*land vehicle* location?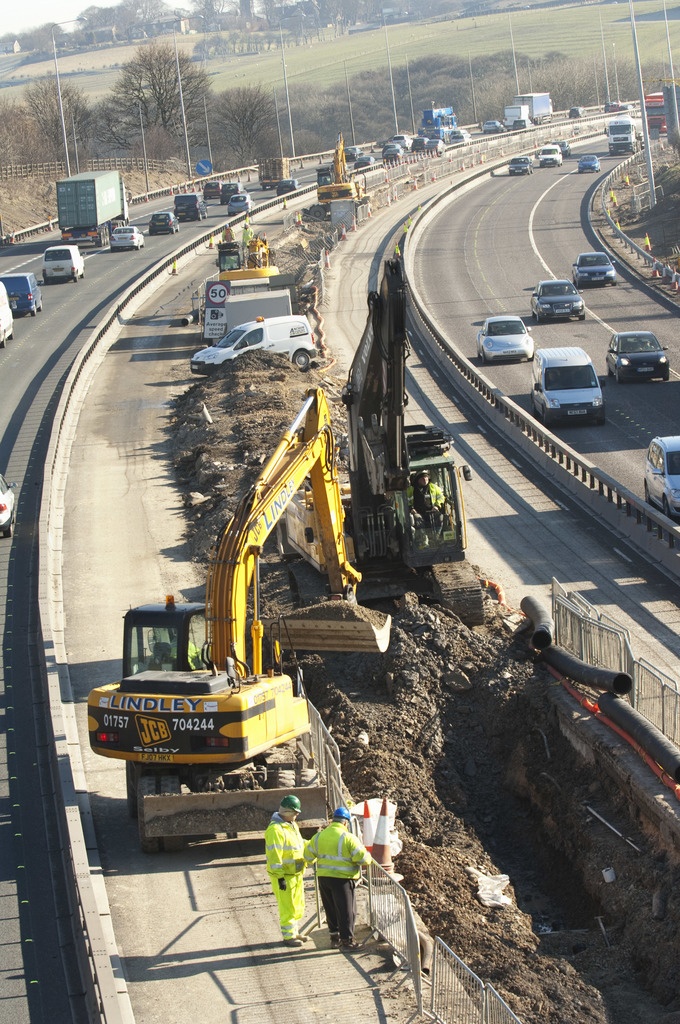
<region>479, 314, 537, 365</region>
